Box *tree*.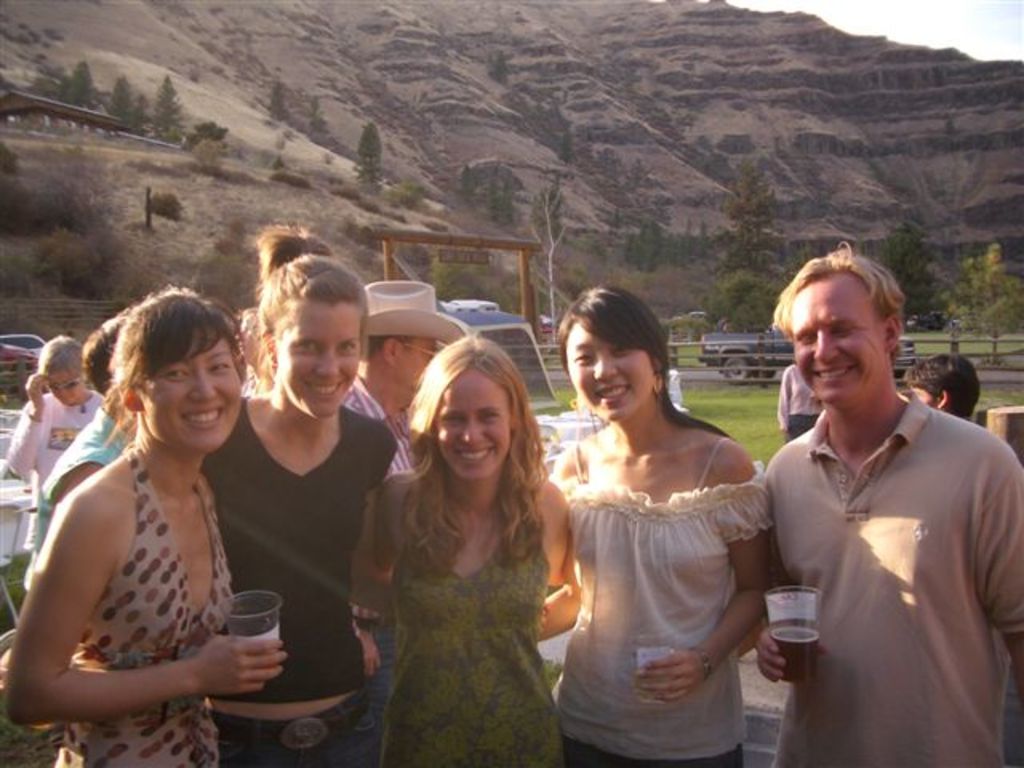
box=[528, 174, 570, 272].
